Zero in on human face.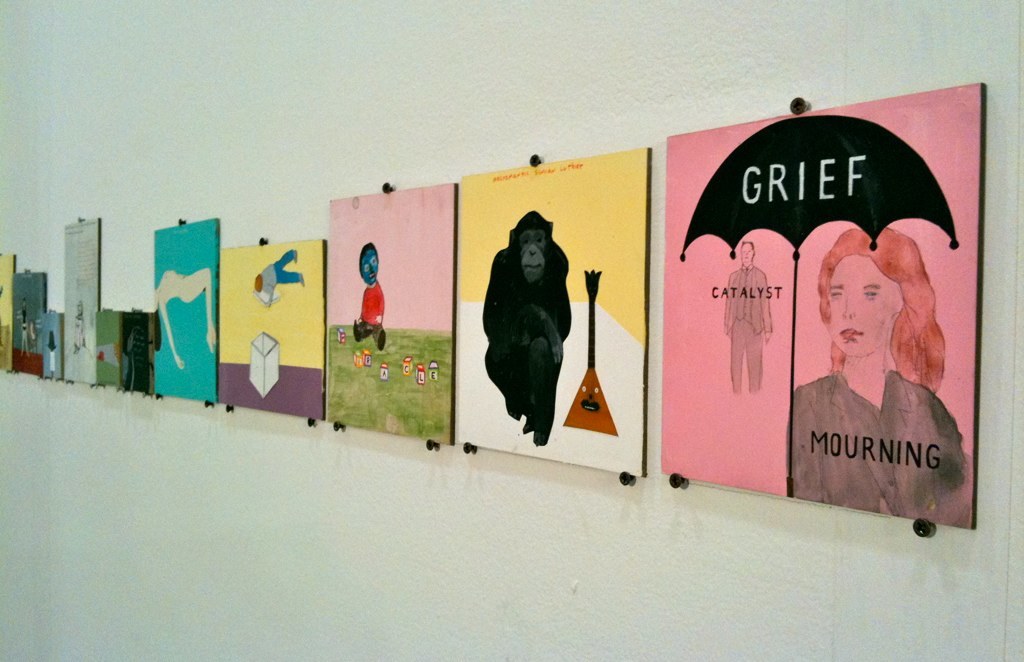
Zeroed in: Rect(828, 253, 904, 356).
